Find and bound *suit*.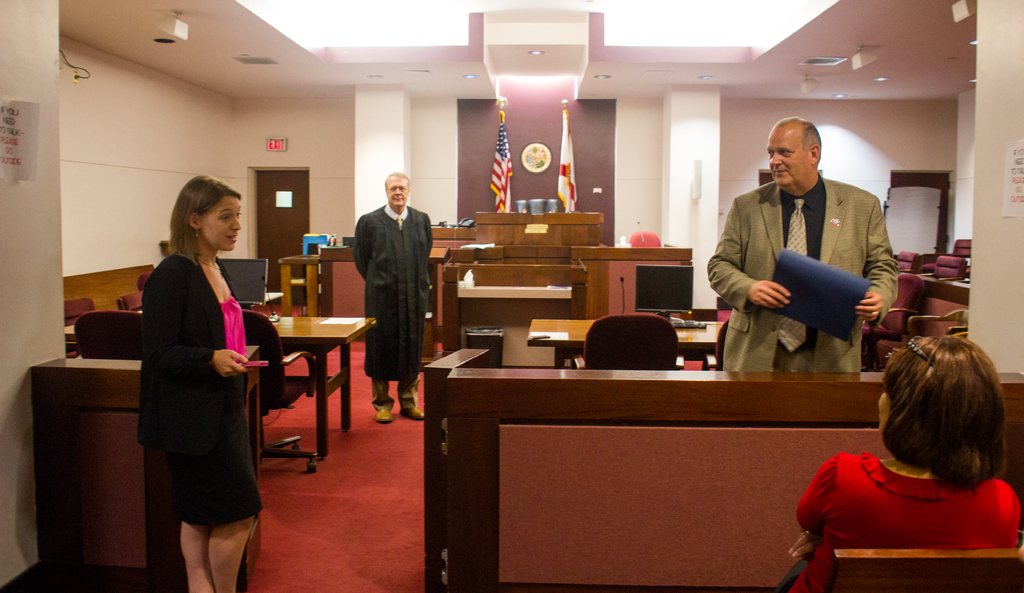
Bound: [x1=712, y1=152, x2=914, y2=374].
